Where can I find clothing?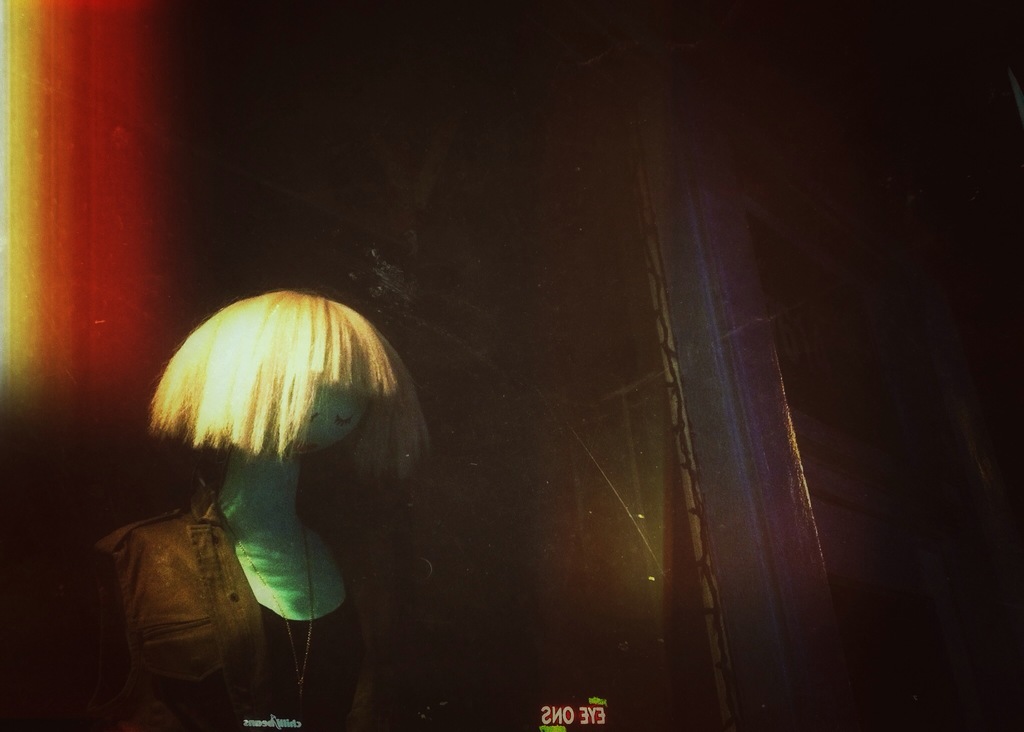
You can find it at 77 481 399 731.
